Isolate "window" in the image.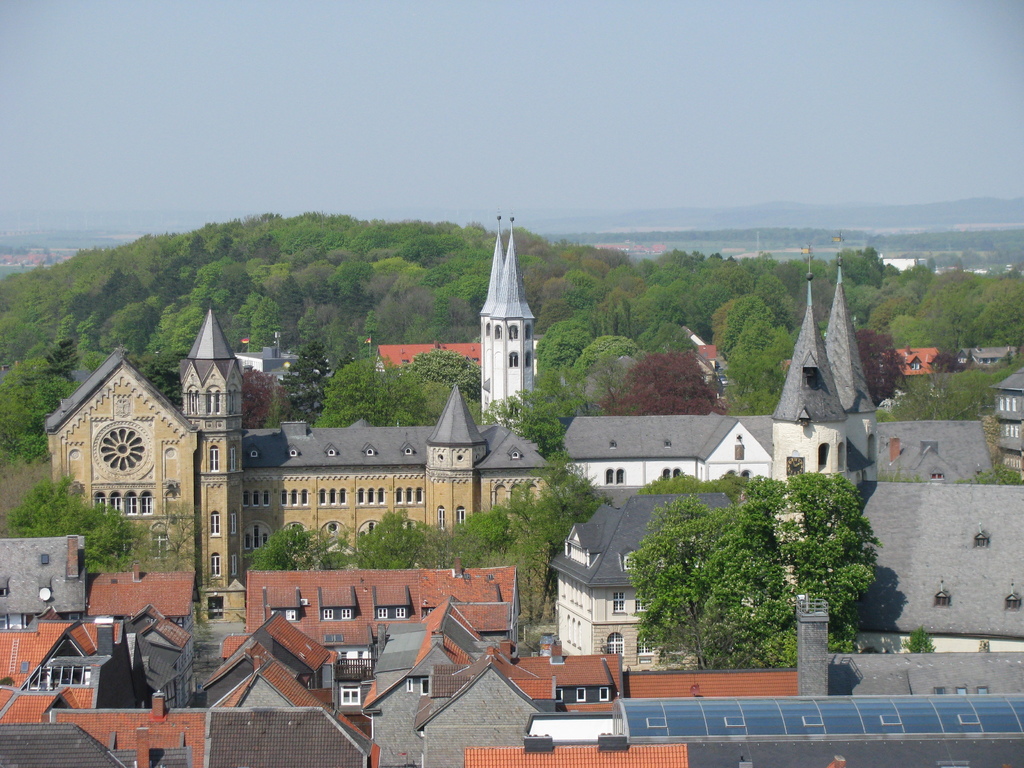
Isolated region: 229, 443, 236, 474.
